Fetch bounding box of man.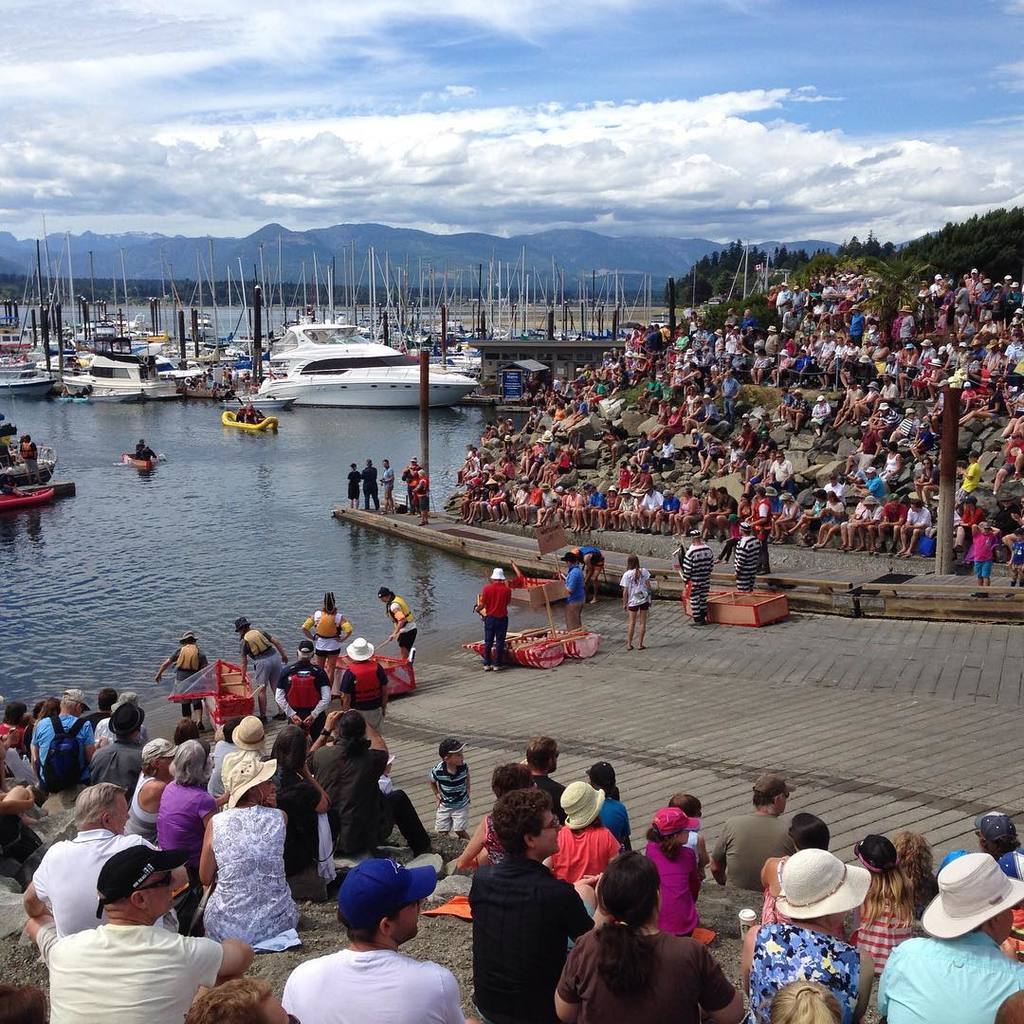
Bbox: (19,436,46,489).
